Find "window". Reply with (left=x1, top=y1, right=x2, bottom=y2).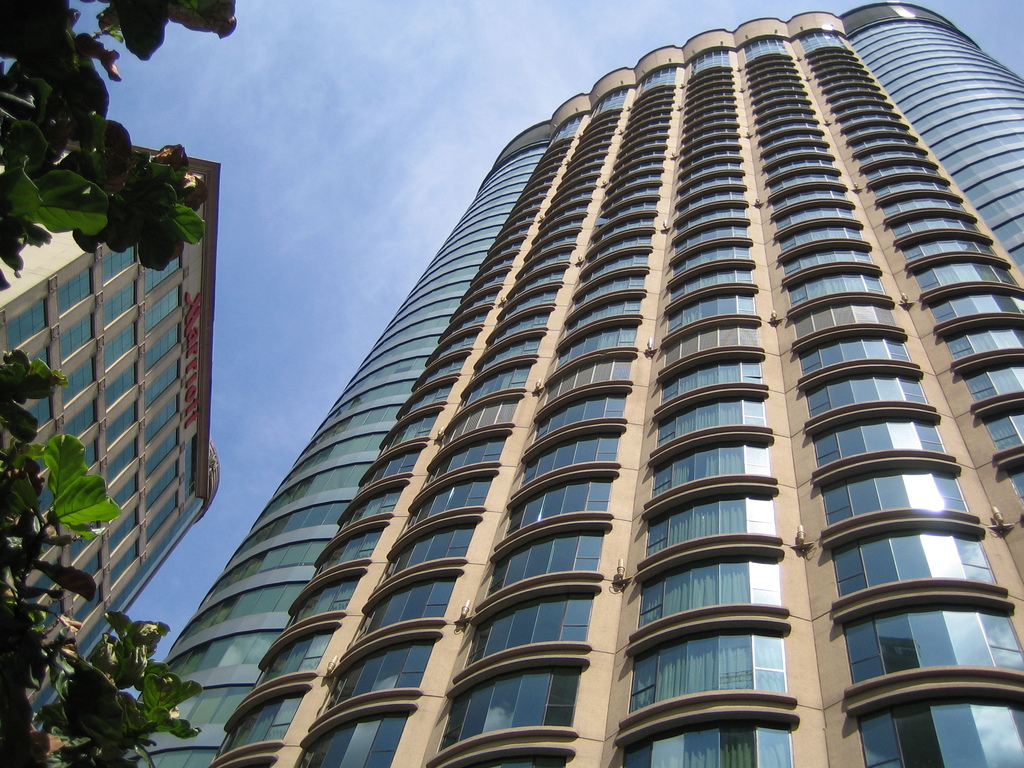
(left=619, top=634, right=794, bottom=717).
